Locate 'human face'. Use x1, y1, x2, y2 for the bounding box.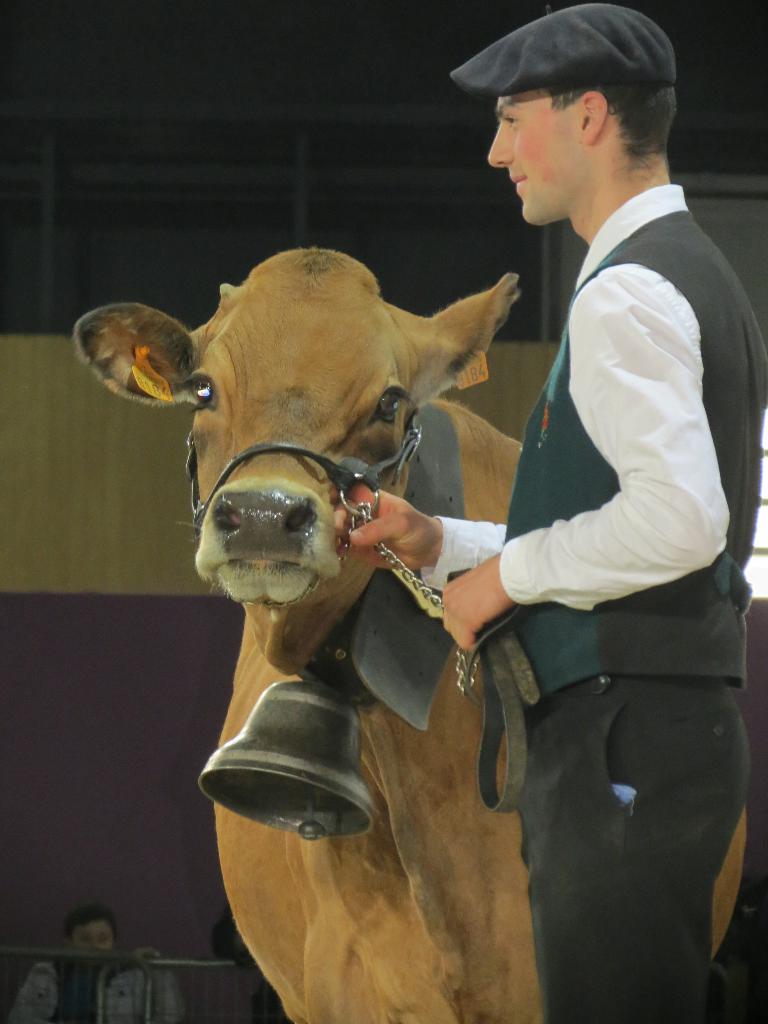
490, 88, 584, 225.
